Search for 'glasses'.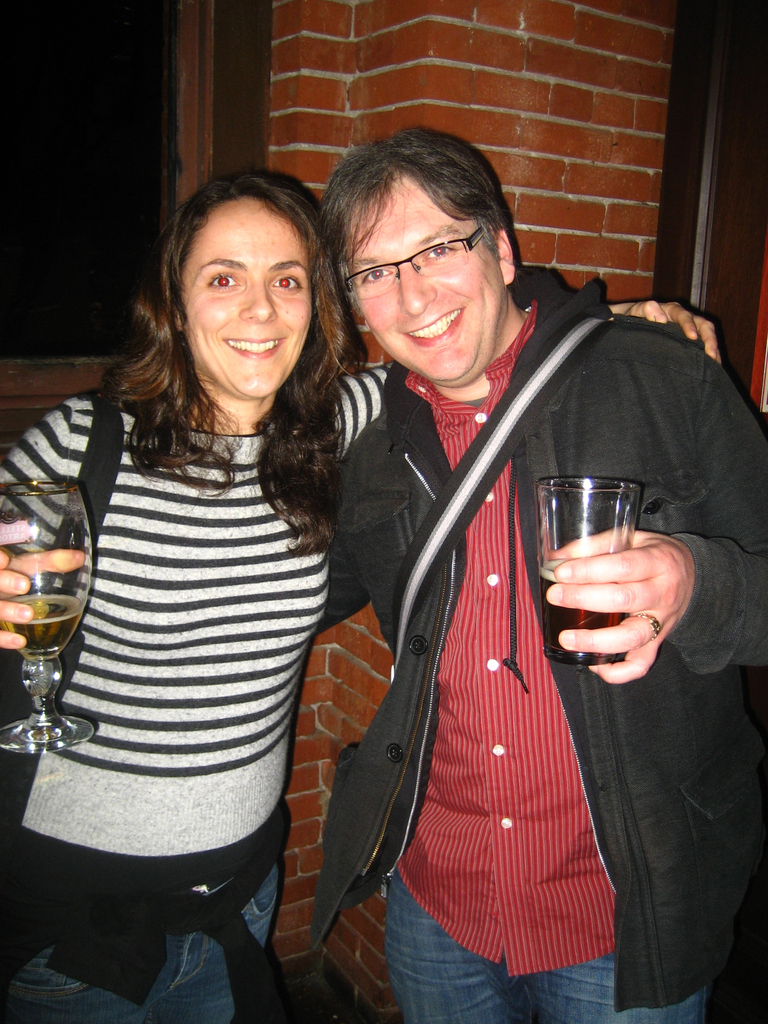
Found at l=346, t=223, r=494, b=294.
